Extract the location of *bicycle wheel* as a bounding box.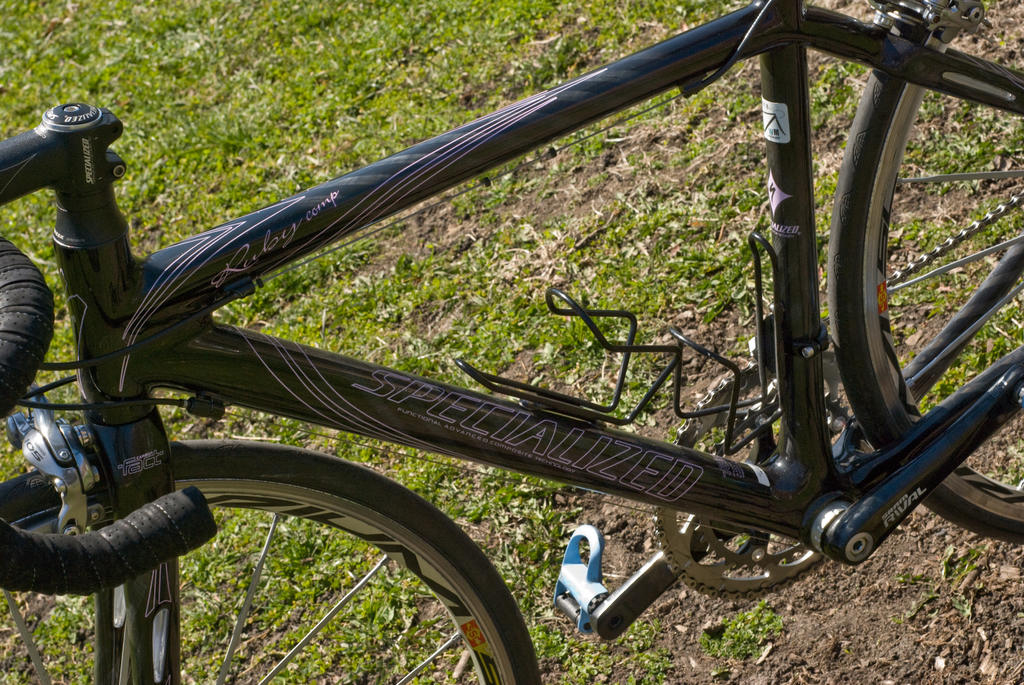
[left=98, top=424, right=591, bottom=656].
